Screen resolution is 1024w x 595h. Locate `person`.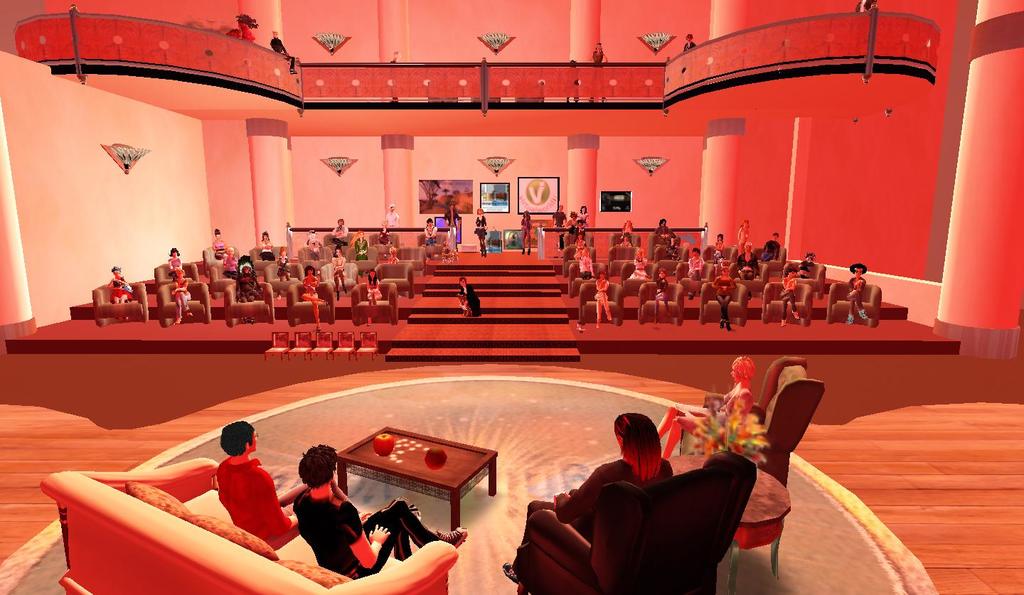
(x1=284, y1=451, x2=473, y2=579).
